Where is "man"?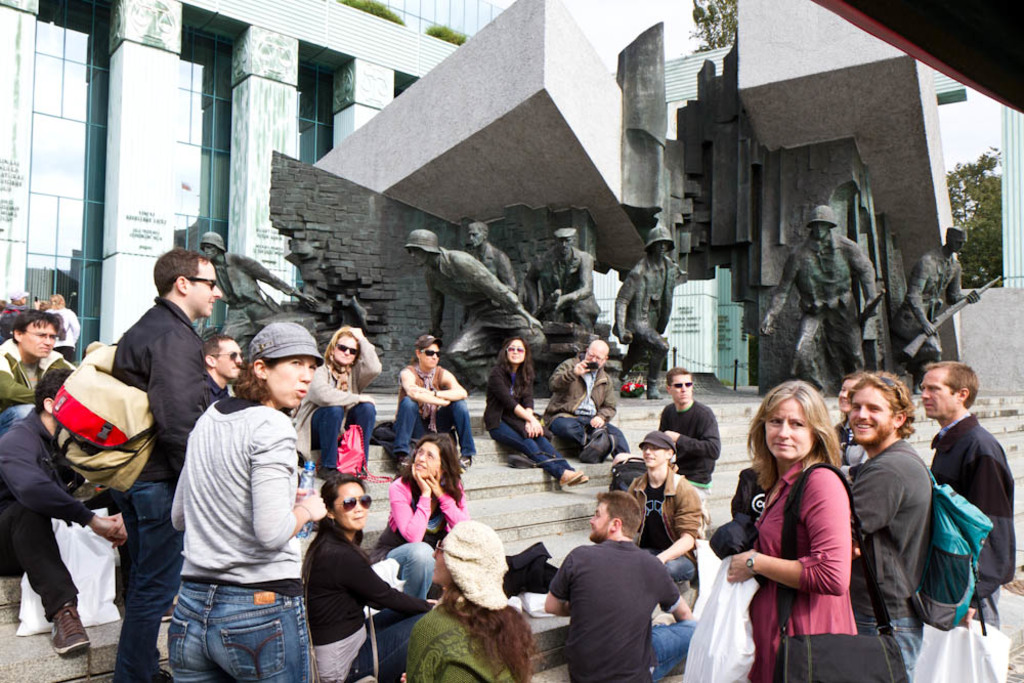
BBox(0, 369, 127, 655).
